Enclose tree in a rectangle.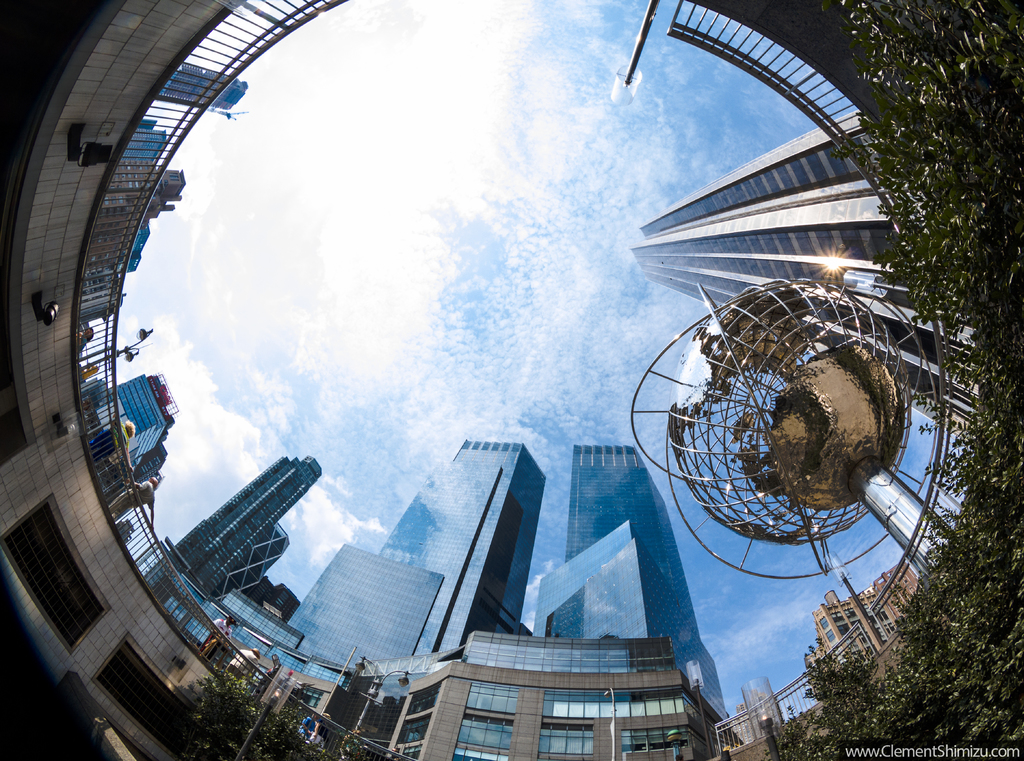
[x1=768, y1=655, x2=883, y2=760].
